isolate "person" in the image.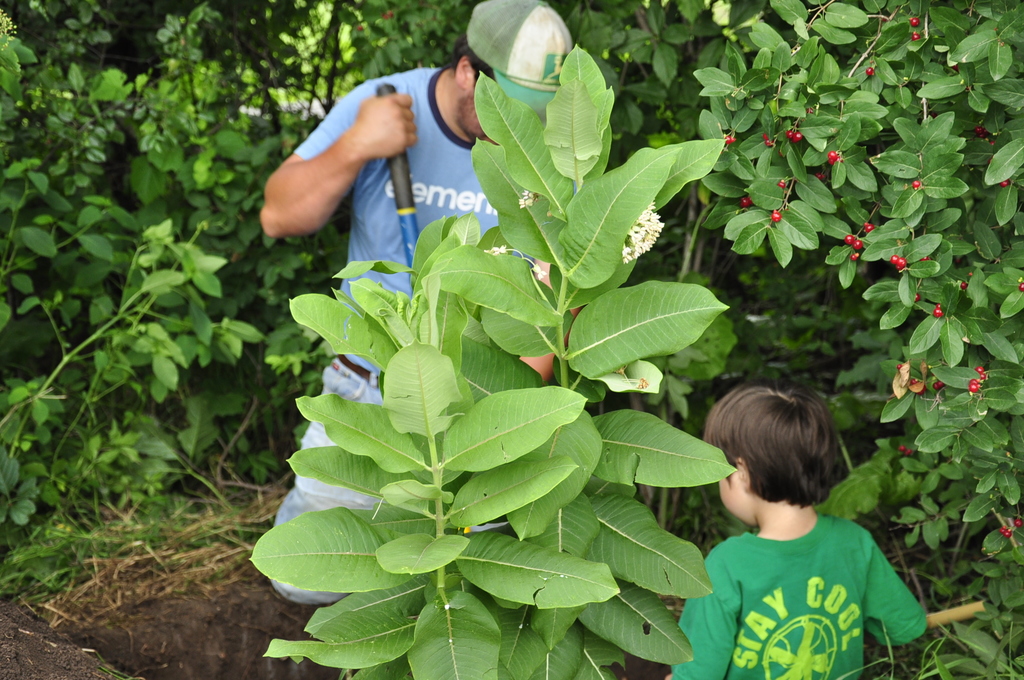
Isolated region: pyautogui.locateOnScreen(256, 1, 581, 616).
